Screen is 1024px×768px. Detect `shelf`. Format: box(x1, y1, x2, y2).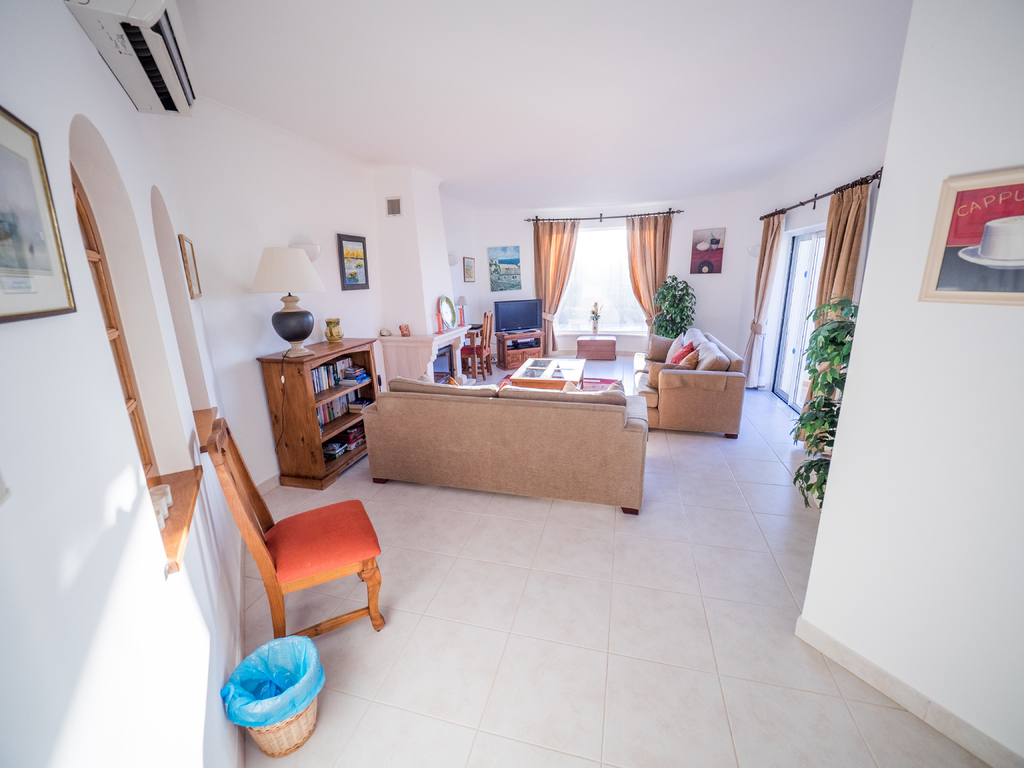
box(310, 372, 375, 445).
